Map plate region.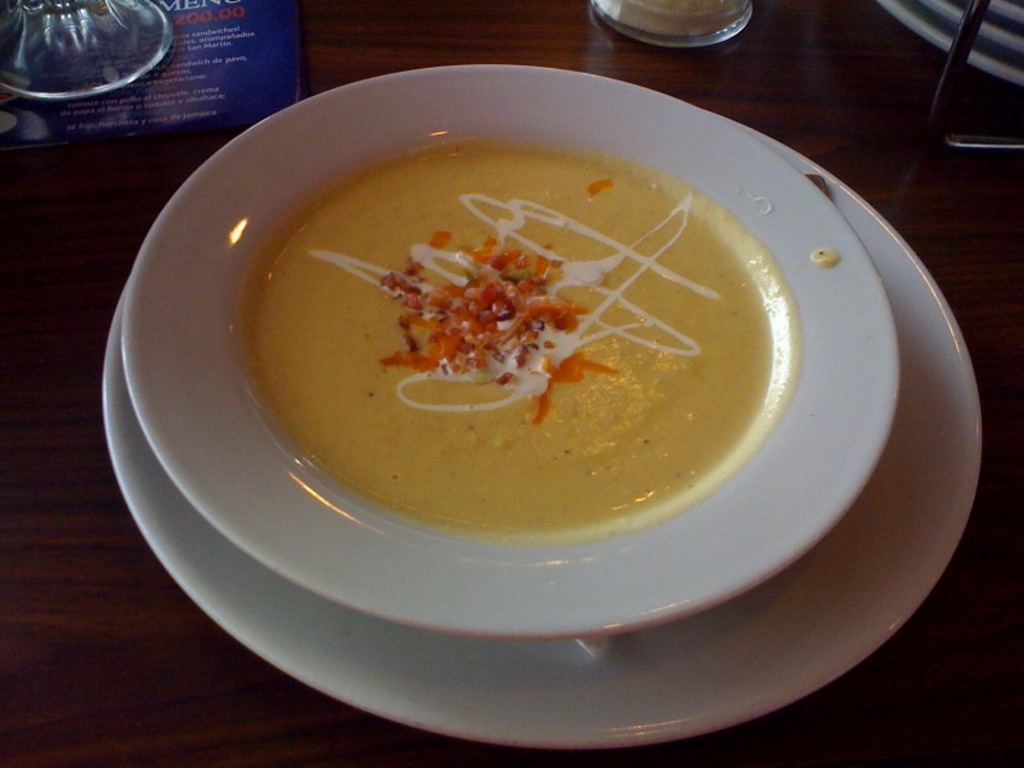
Mapped to [122, 52, 893, 621].
